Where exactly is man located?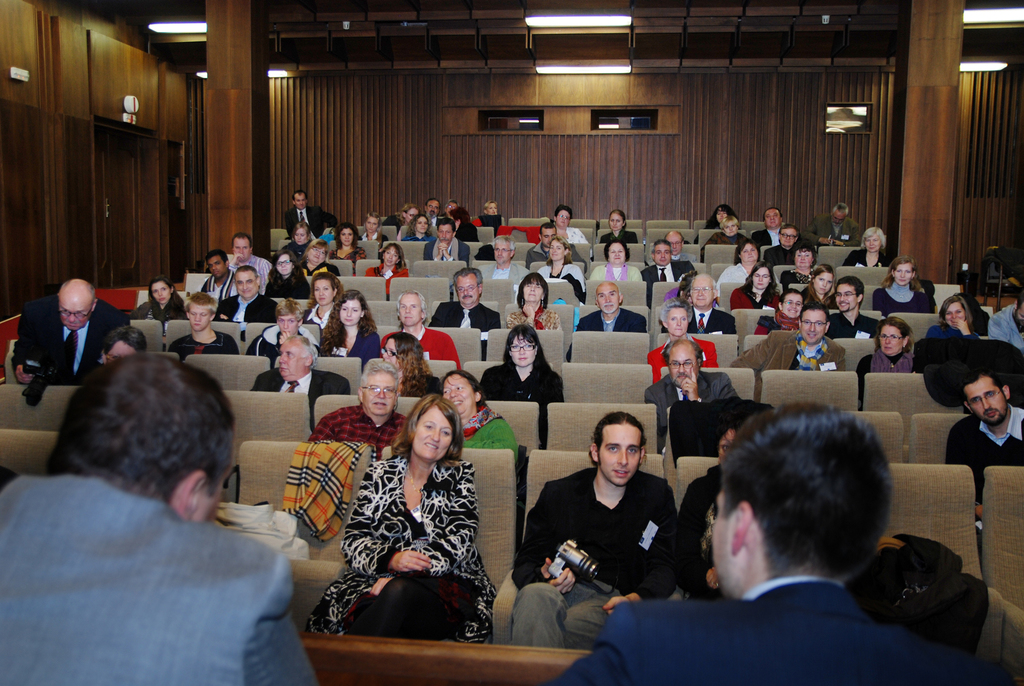
Its bounding box is (left=751, top=205, right=783, bottom=249).
